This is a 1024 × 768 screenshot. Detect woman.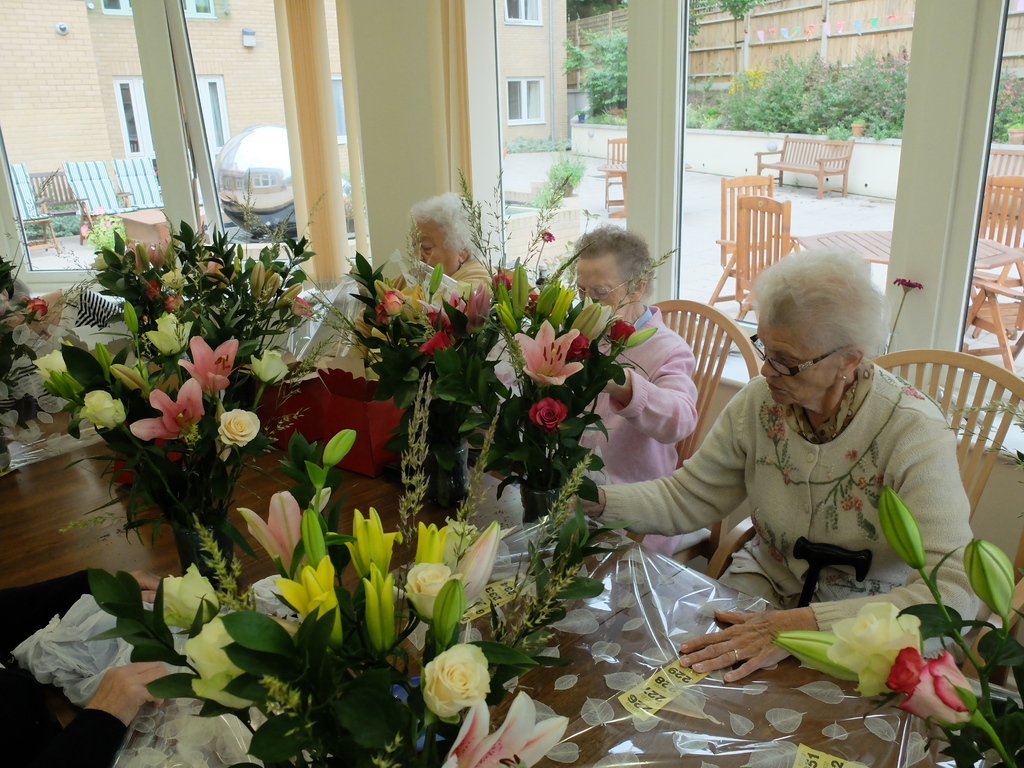
<box>324,189,493,385</box>.
